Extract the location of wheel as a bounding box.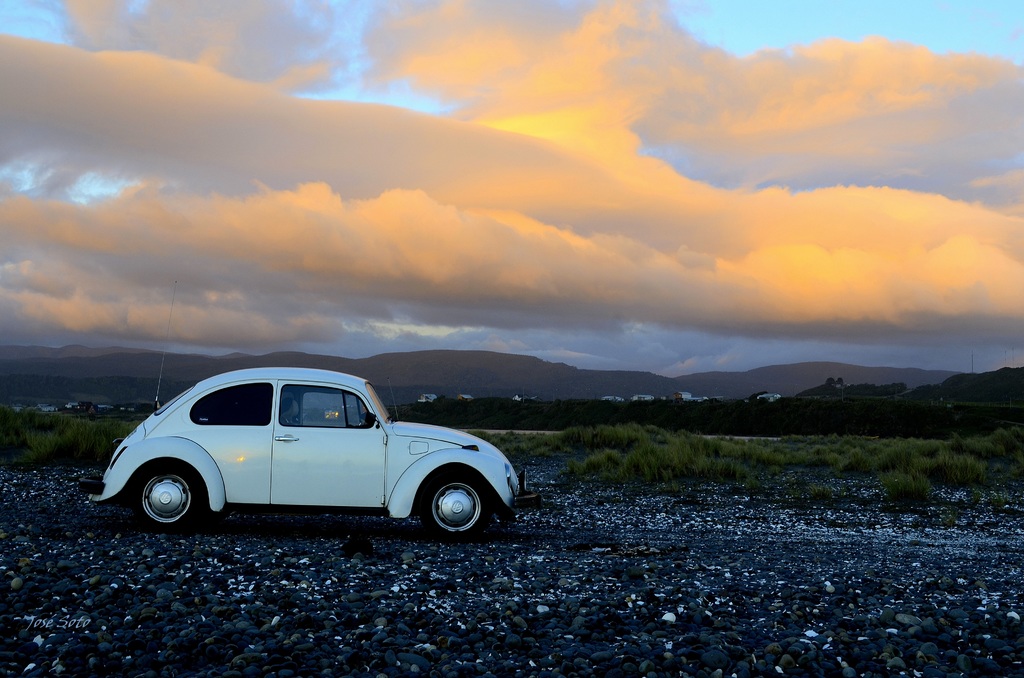
412, 469, 497, 543.
